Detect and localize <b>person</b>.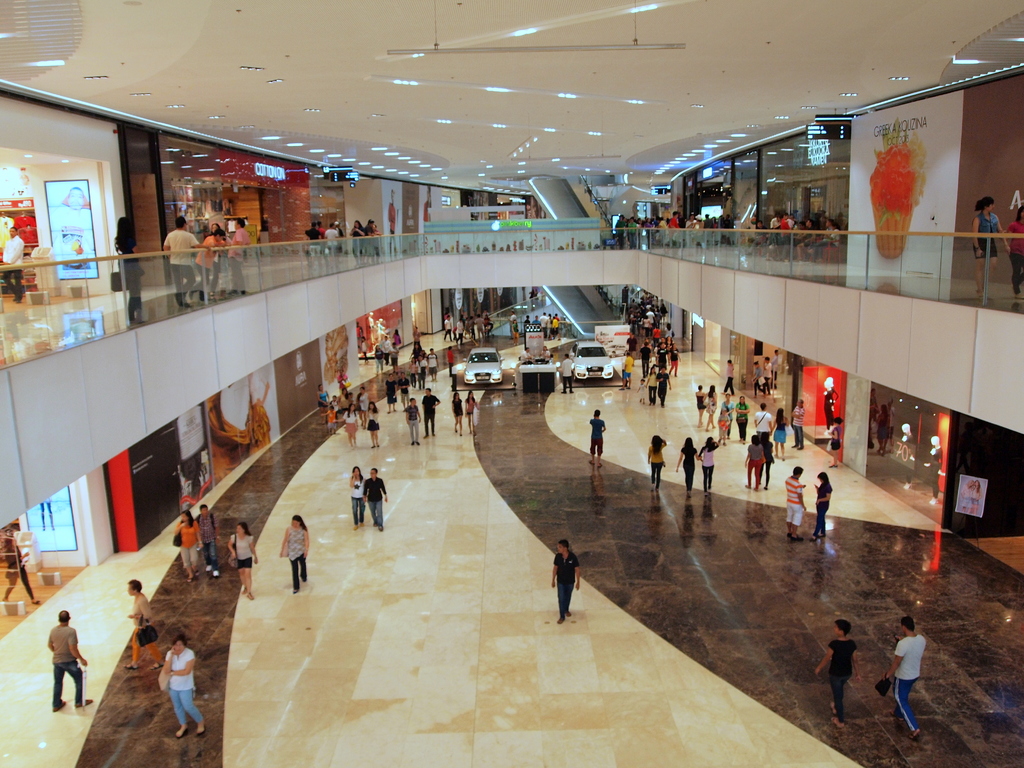
Localized at Rect(737, 397, 749, 440).
